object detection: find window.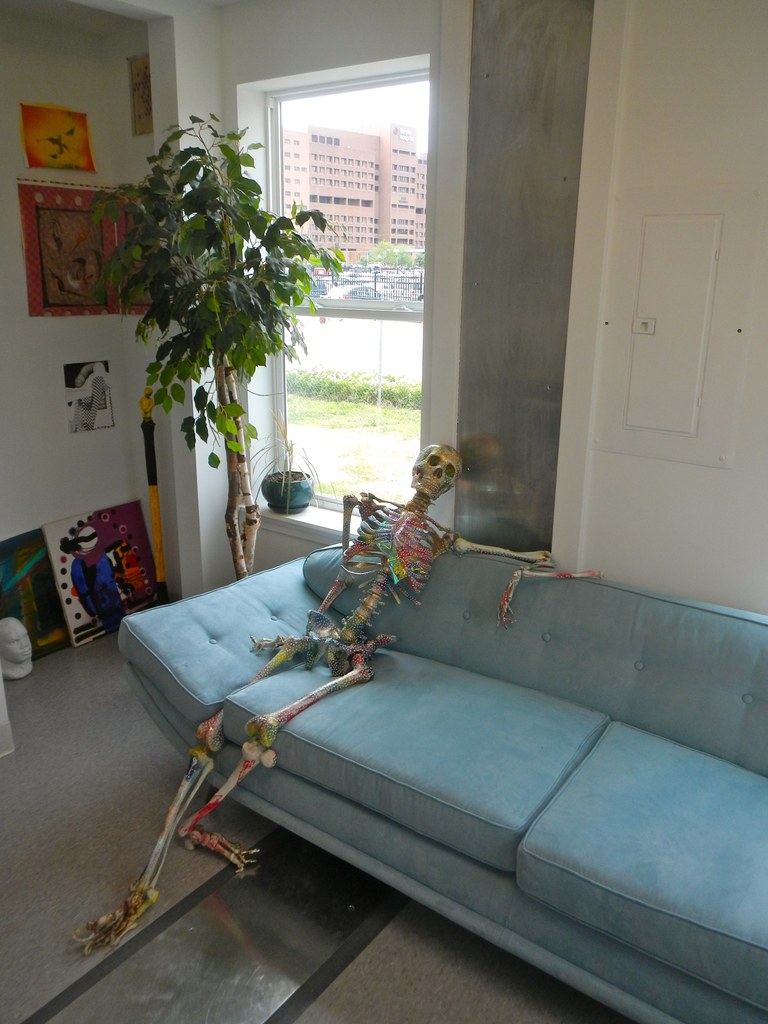
[left=248, top=7, right=479, bottom=484].
